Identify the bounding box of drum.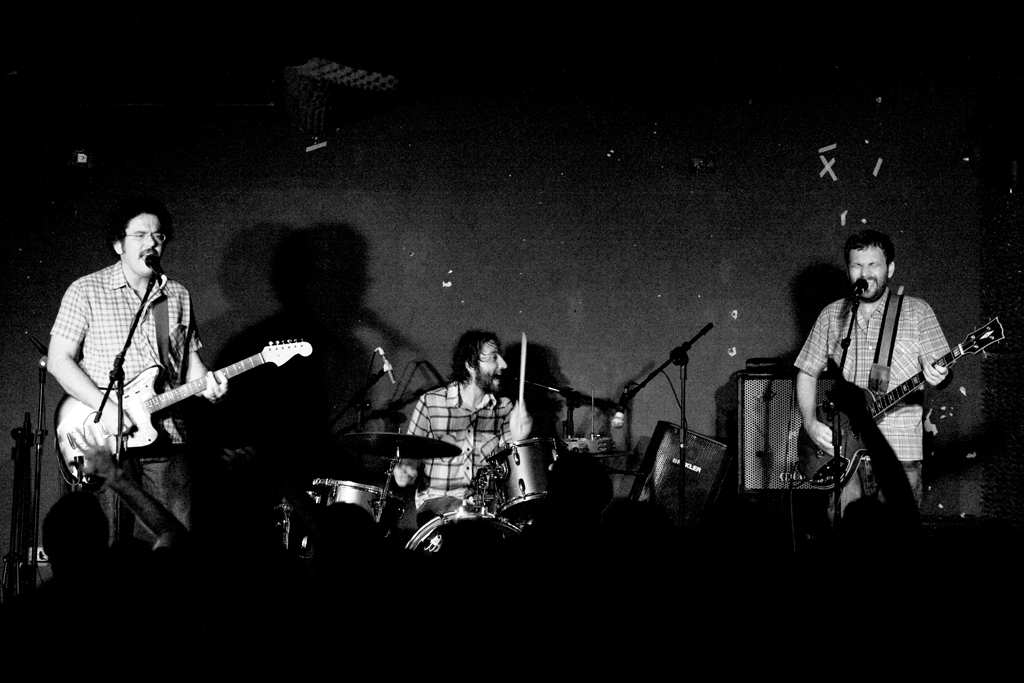
l=311, t=481, r=404, b=528.
